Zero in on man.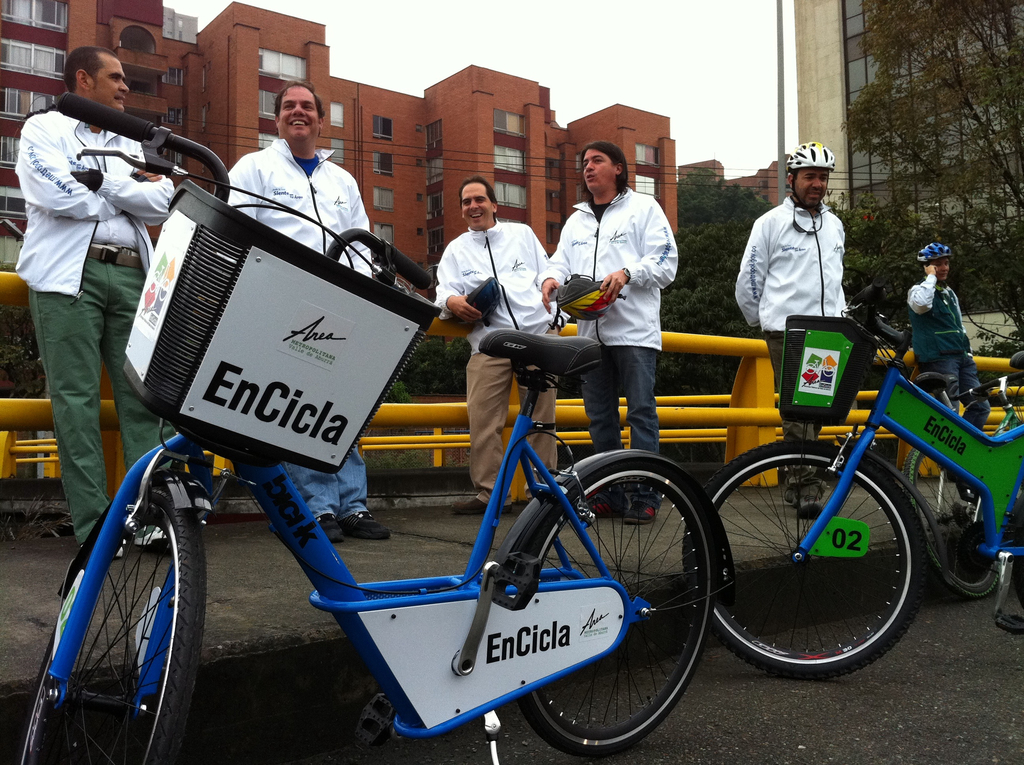
Zeroed in: rect(538, 144, 685, 527).
